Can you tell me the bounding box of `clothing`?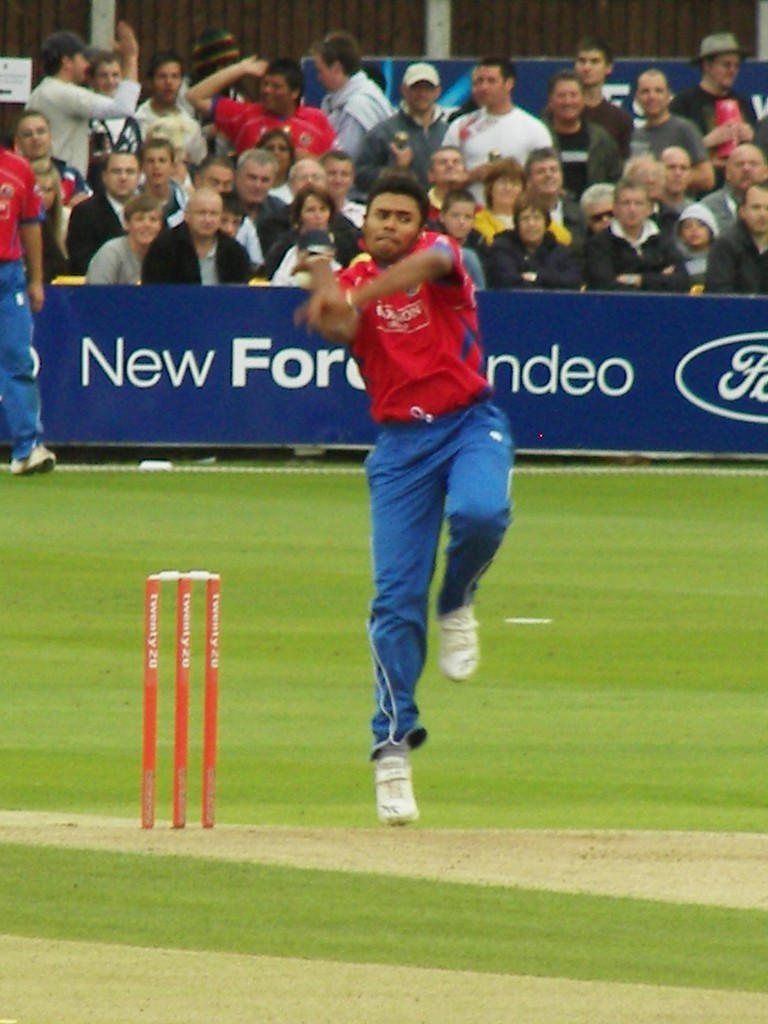
54,168,152,264.
